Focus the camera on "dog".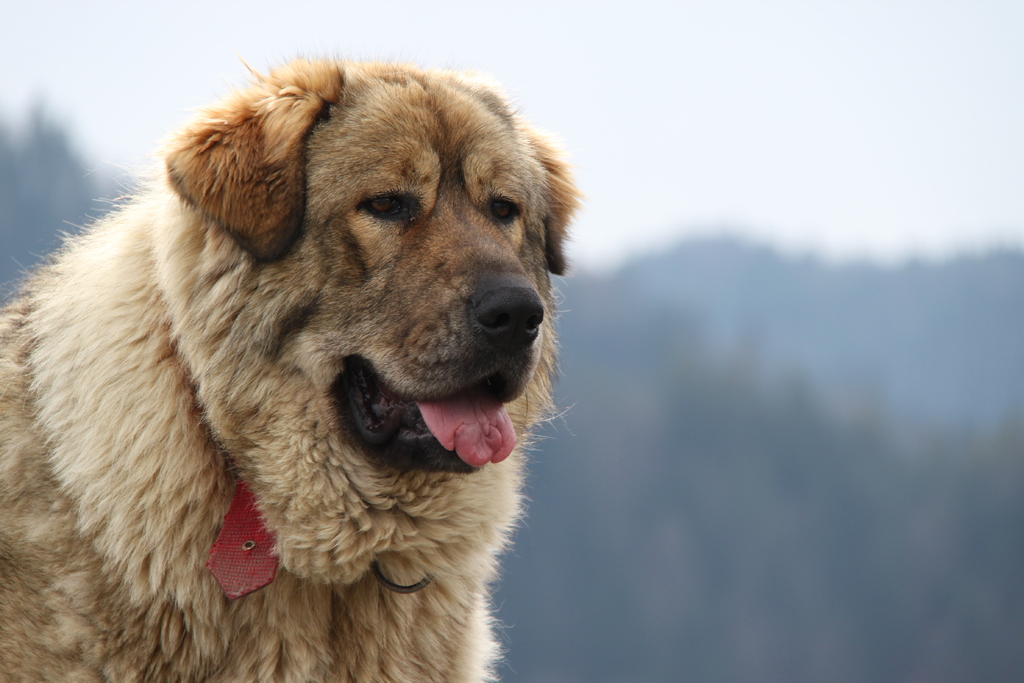
Focus region: {"left": 0, "top": 43, "right": 584, "bottom": 682}.
